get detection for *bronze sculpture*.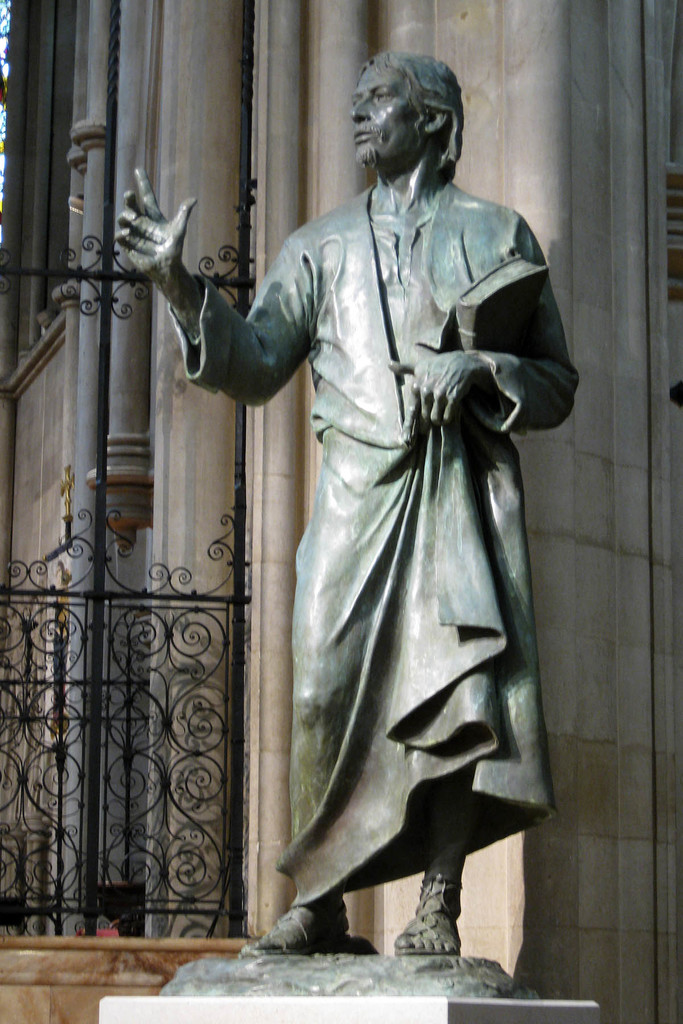
Detection: (x1=211, y1=88, x2=581, y2=948).
